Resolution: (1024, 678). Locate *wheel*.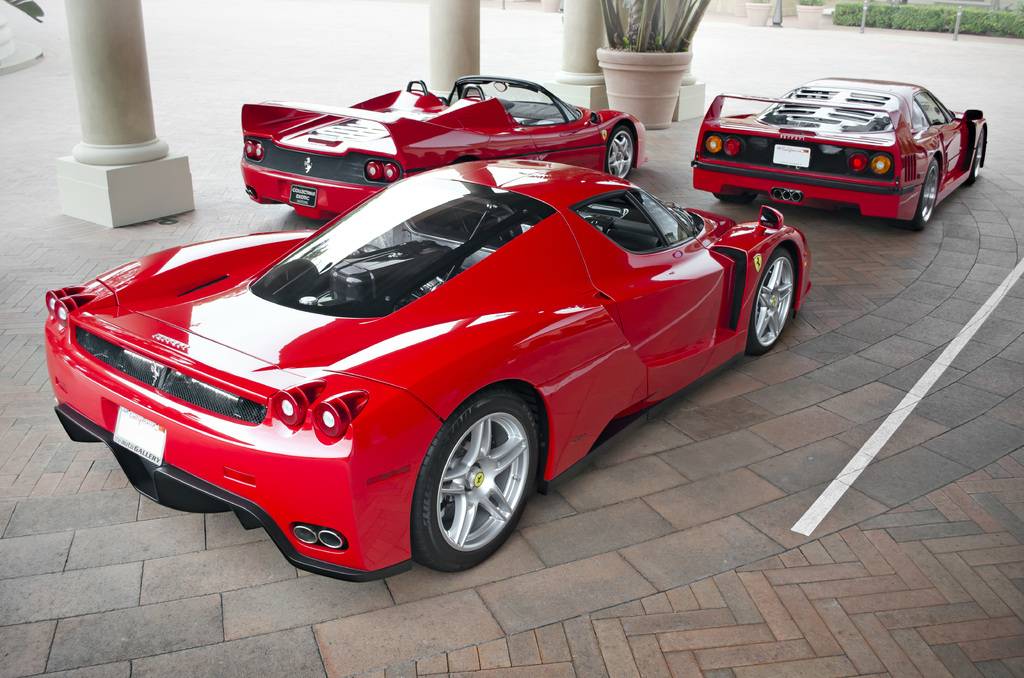
detection(964, 122, 992, 187).
